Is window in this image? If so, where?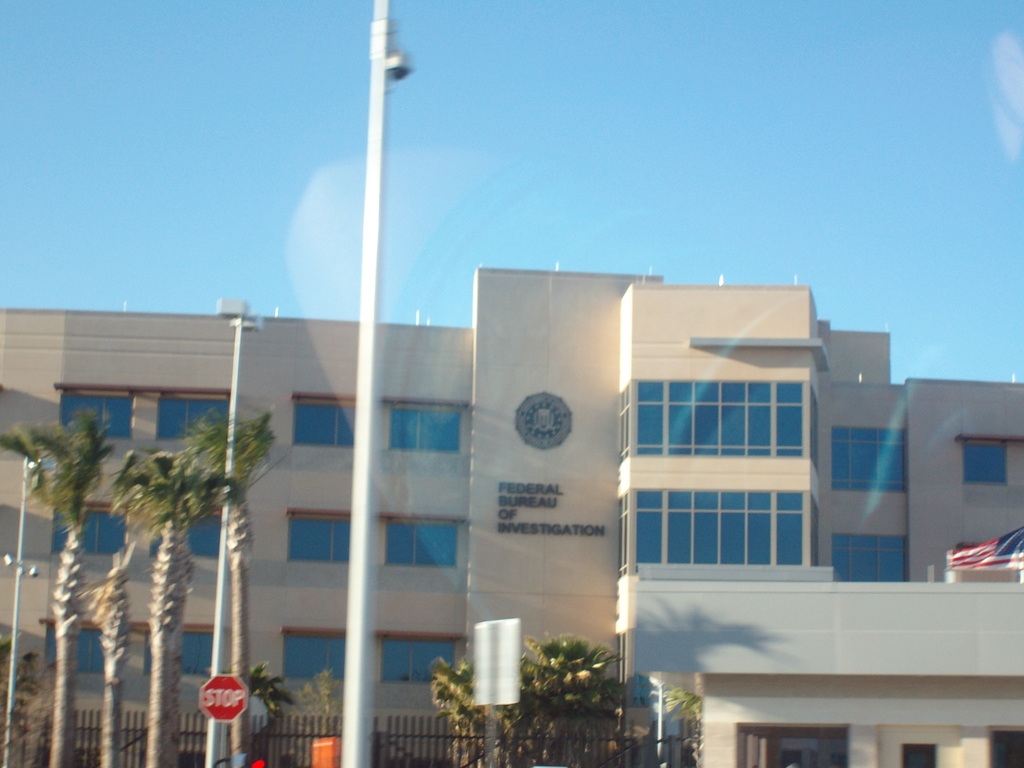
Yes, at bbox=(42, 618, 104, 676).
